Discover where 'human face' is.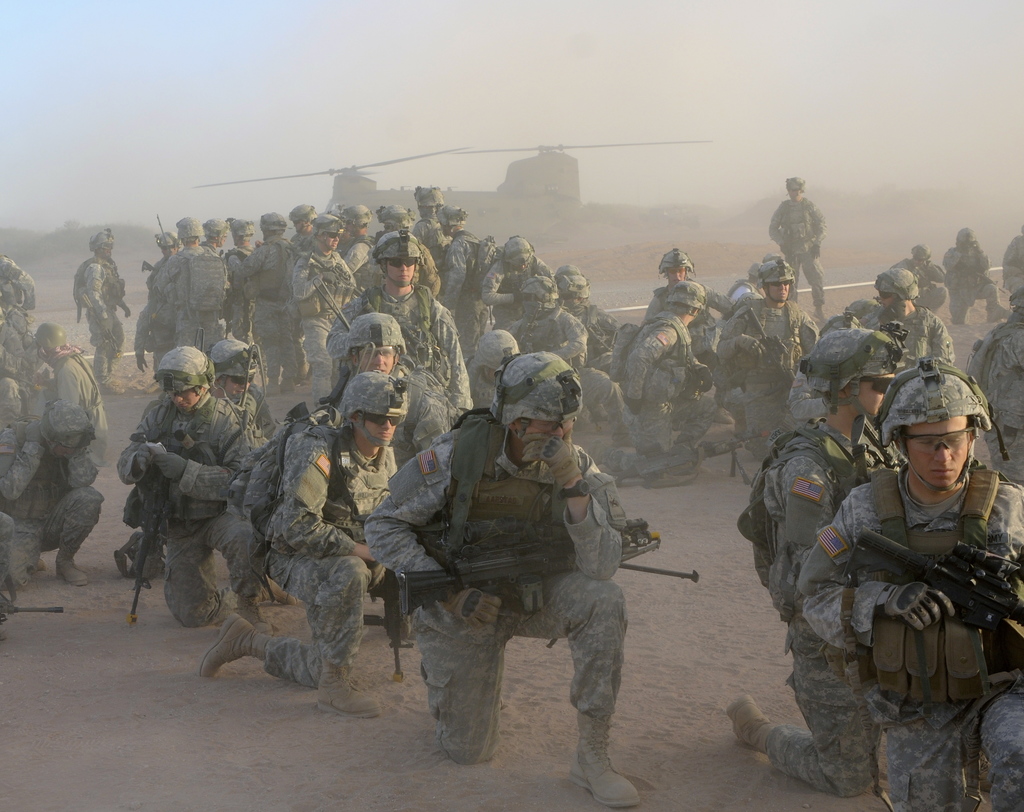
Discovered at 907, 417, 974, 490.
